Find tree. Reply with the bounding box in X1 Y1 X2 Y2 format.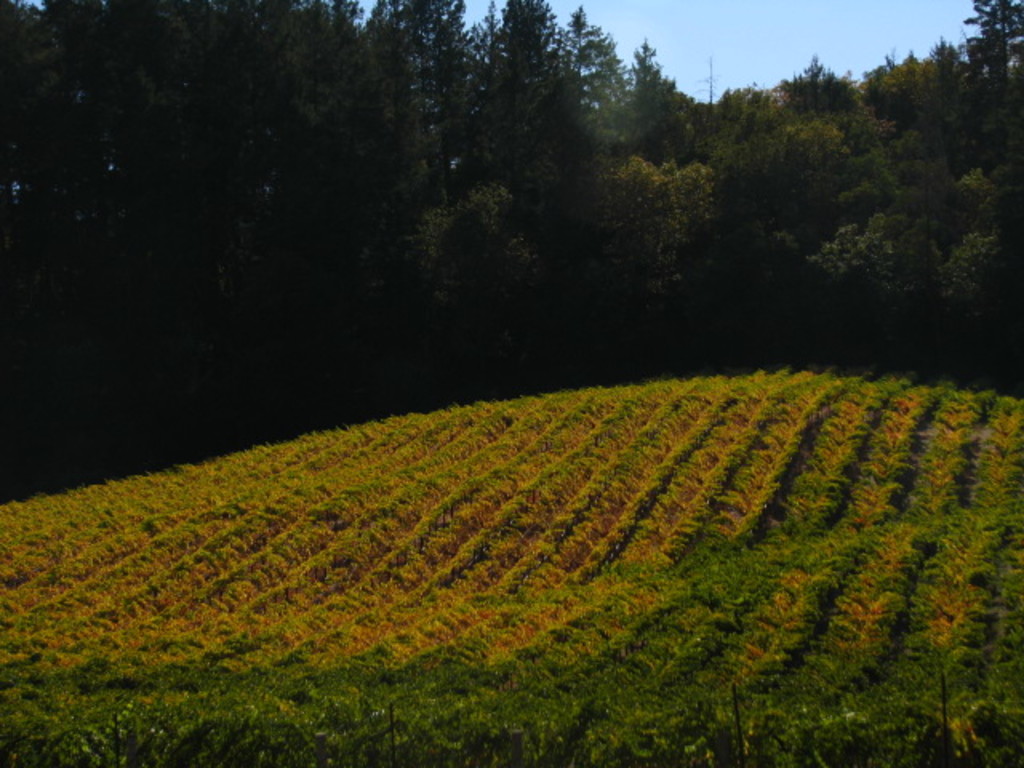
616 30 782 360.
